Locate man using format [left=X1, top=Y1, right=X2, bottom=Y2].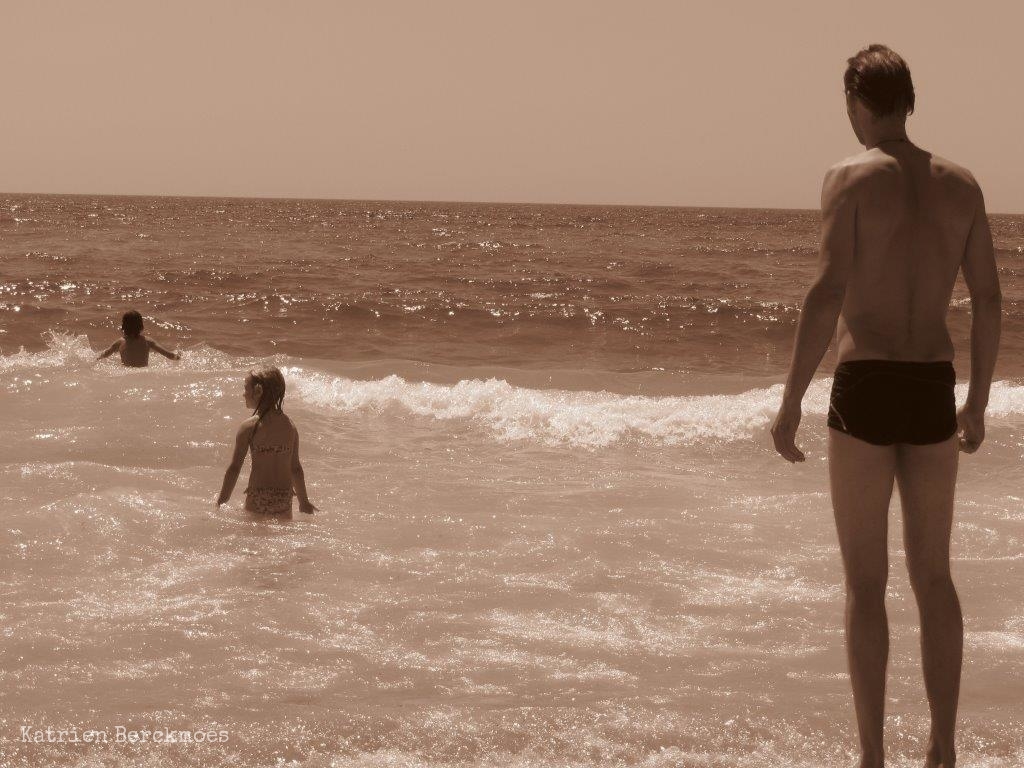
[left=772, top=41, right=1004, bottom=669].
